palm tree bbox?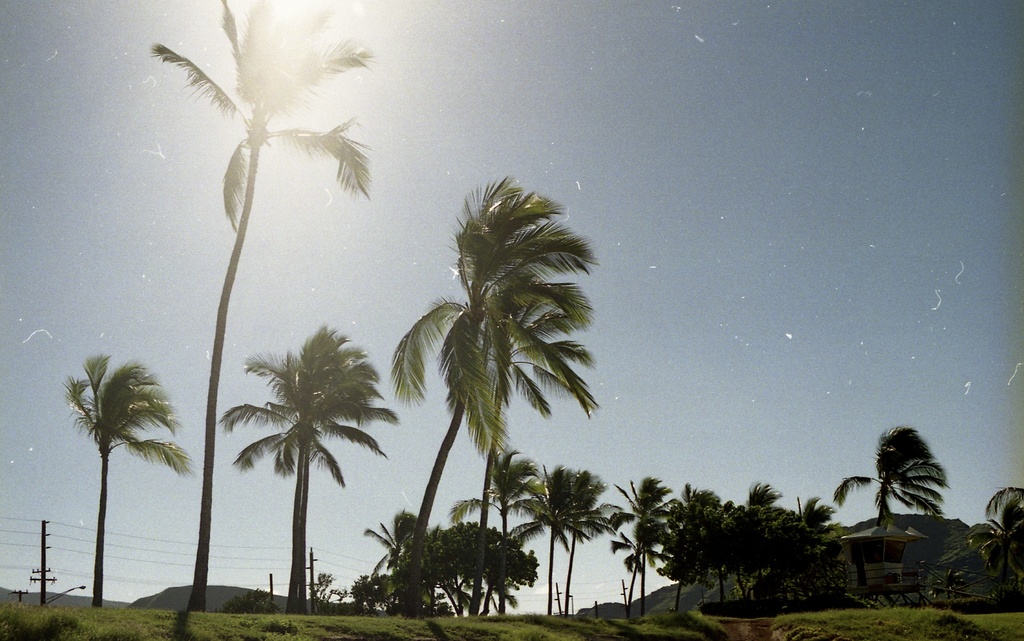
{"x1": 448, "y1": 281, "x2": 595, "y2": 606}
